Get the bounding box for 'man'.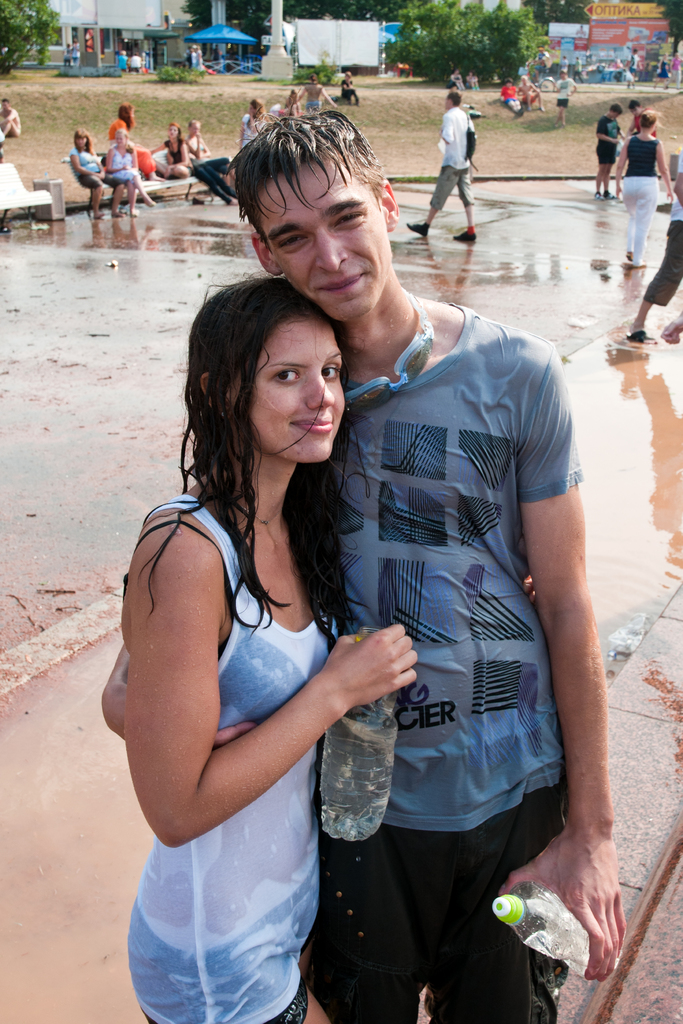
bbox=(660, 314, 682, 345).
